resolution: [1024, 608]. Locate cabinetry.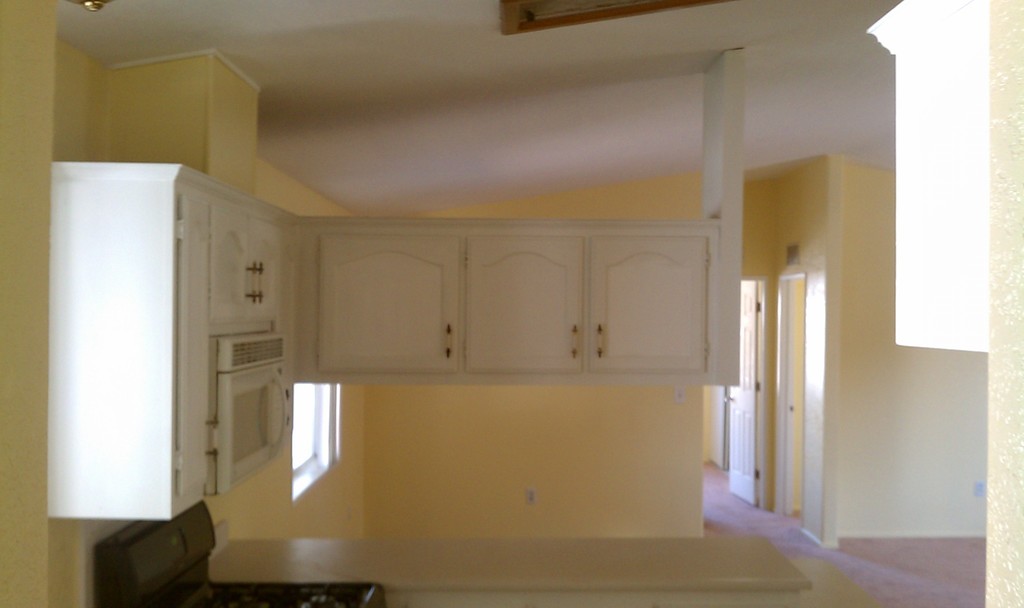
x1=259 y1=216 x2=289 y2=330.
